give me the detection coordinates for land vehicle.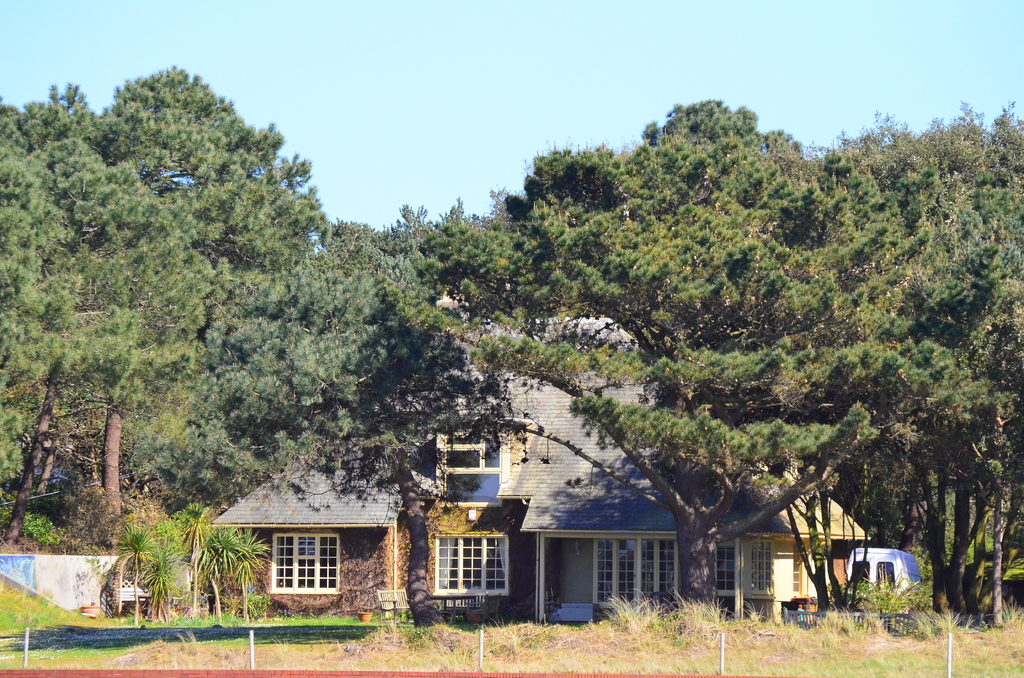
<box>840,548,930,620</box>.
